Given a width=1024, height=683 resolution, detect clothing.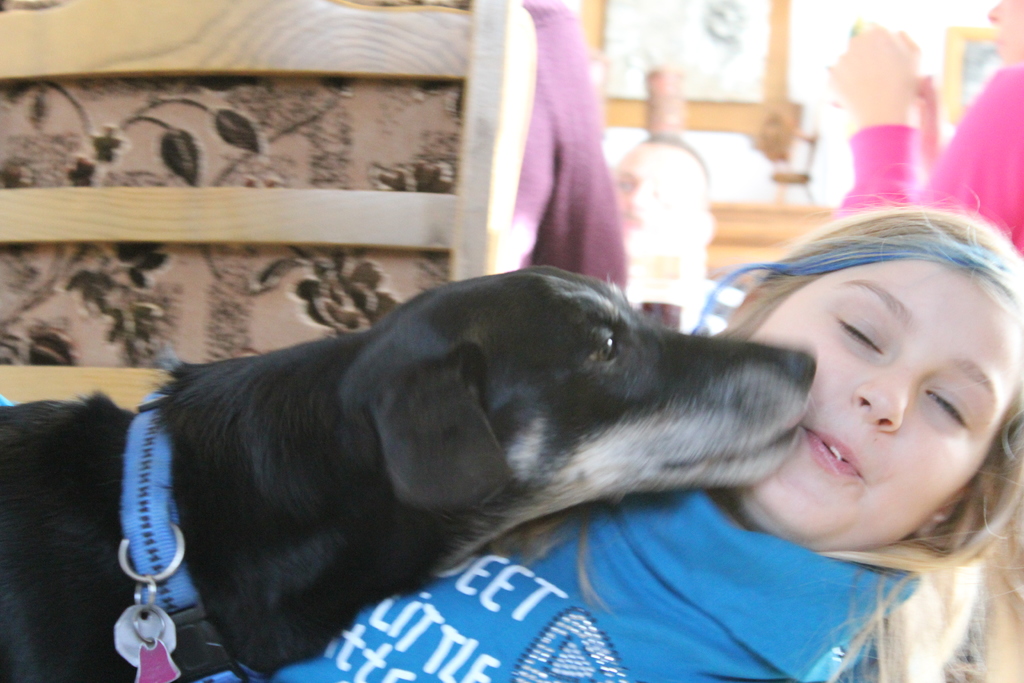
[x1=441, y1=15, x2=654, y2=312].
